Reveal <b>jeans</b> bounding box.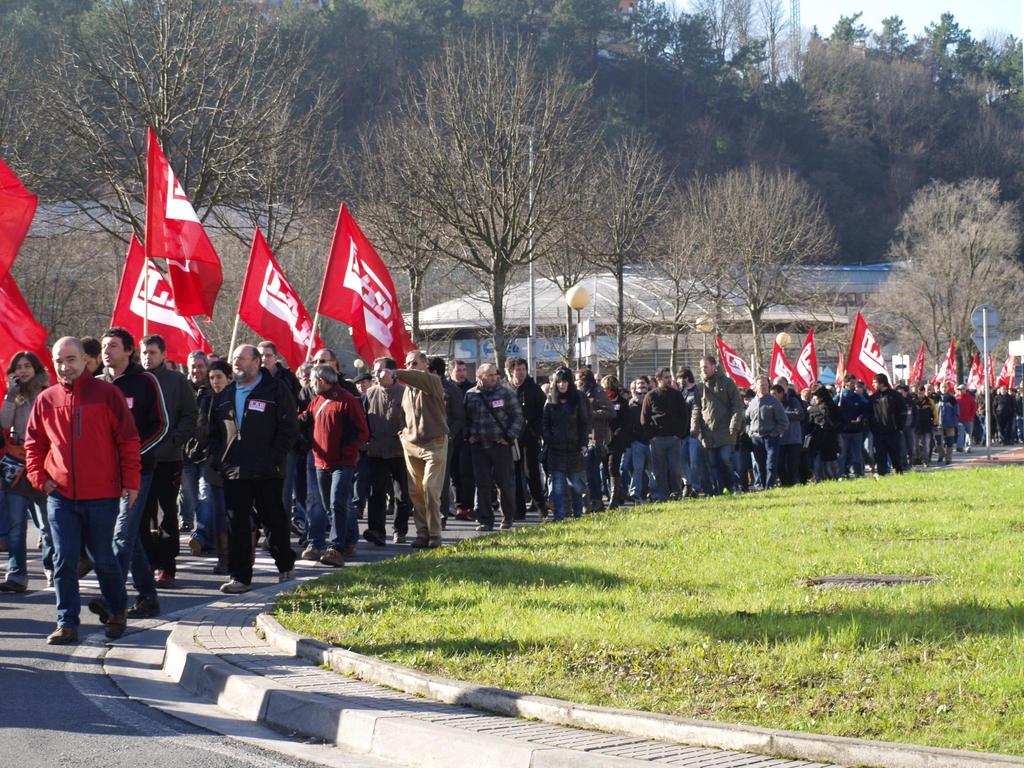
Revealed: [left=281, top=452, right=297, bottom=513].
